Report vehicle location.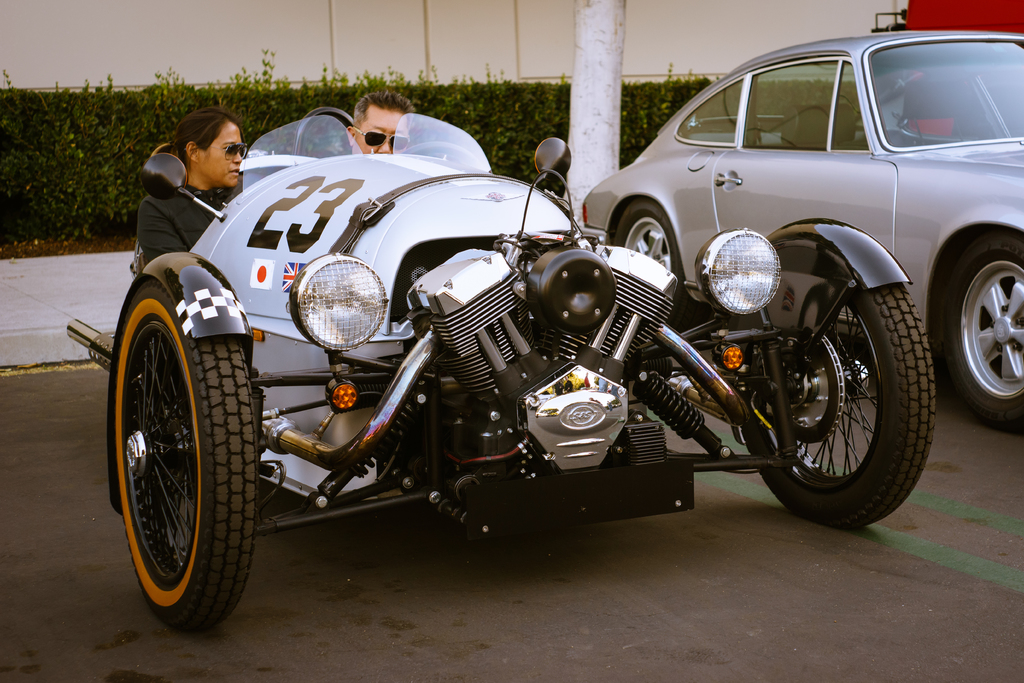
Report: 63,99,939,636.
